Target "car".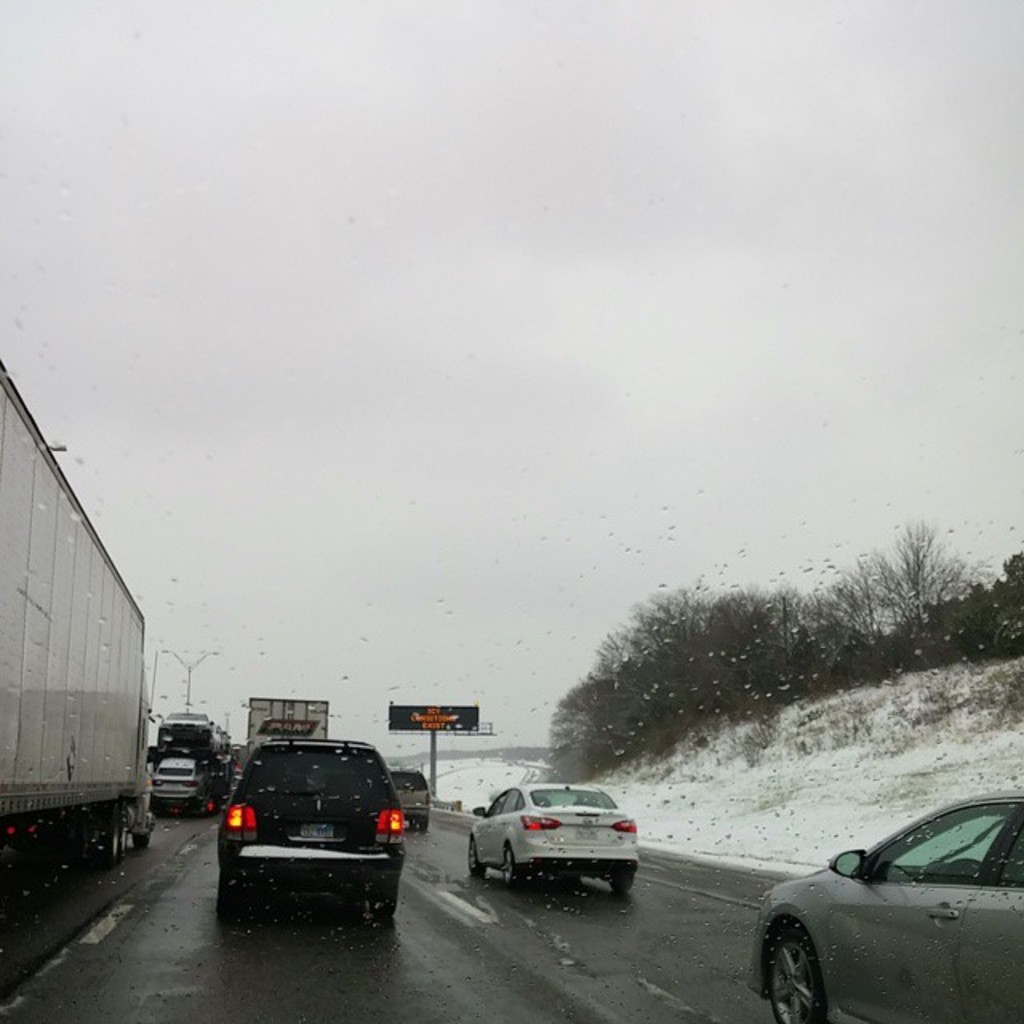
Target region: Rect(0, 0, 1022, 1022).
